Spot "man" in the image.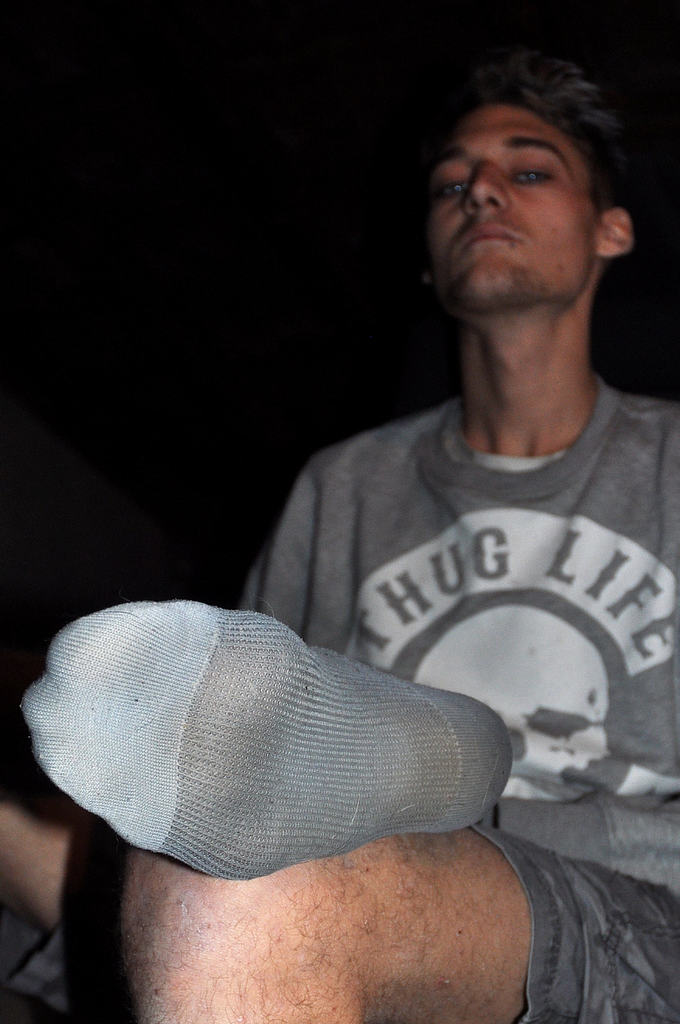
"man" found at detection(0, 55, 679, 1023).
